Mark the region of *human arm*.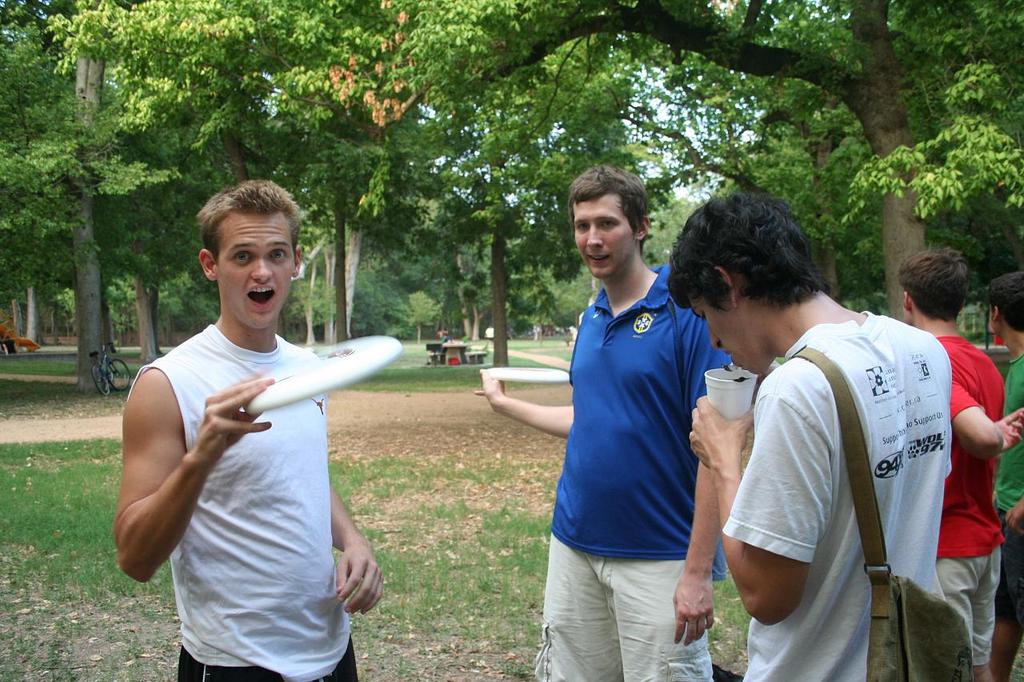
Region: BBox(476, 362, 585, 436).
